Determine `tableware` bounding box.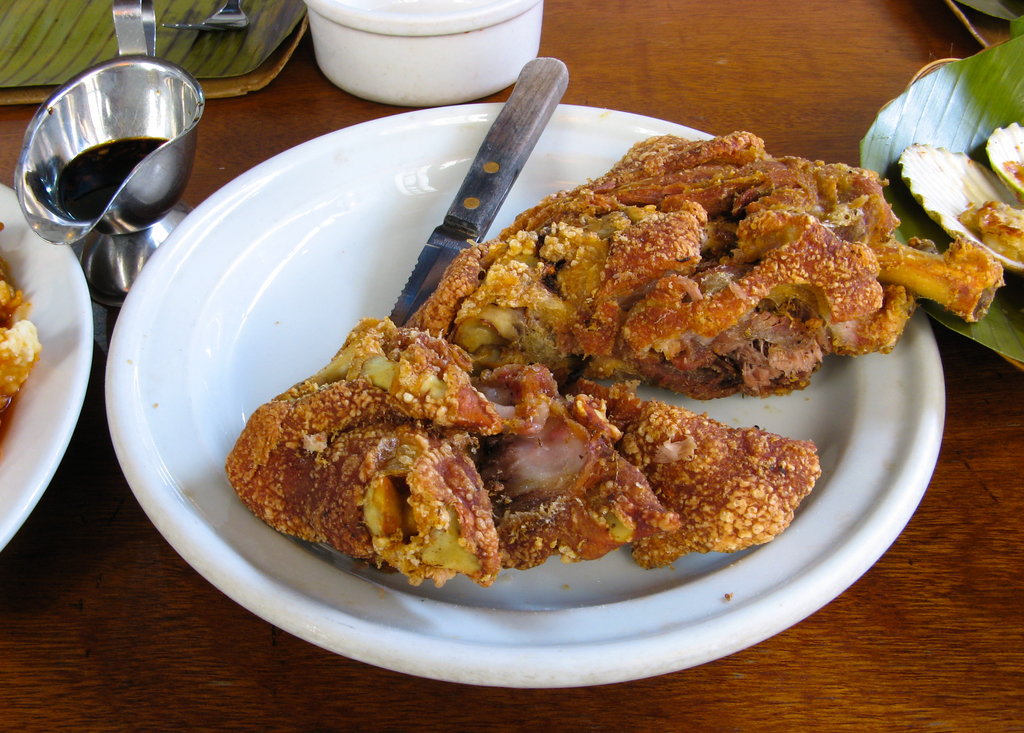
Determined: x1=307, y1=0, x2=543, y2=108.
